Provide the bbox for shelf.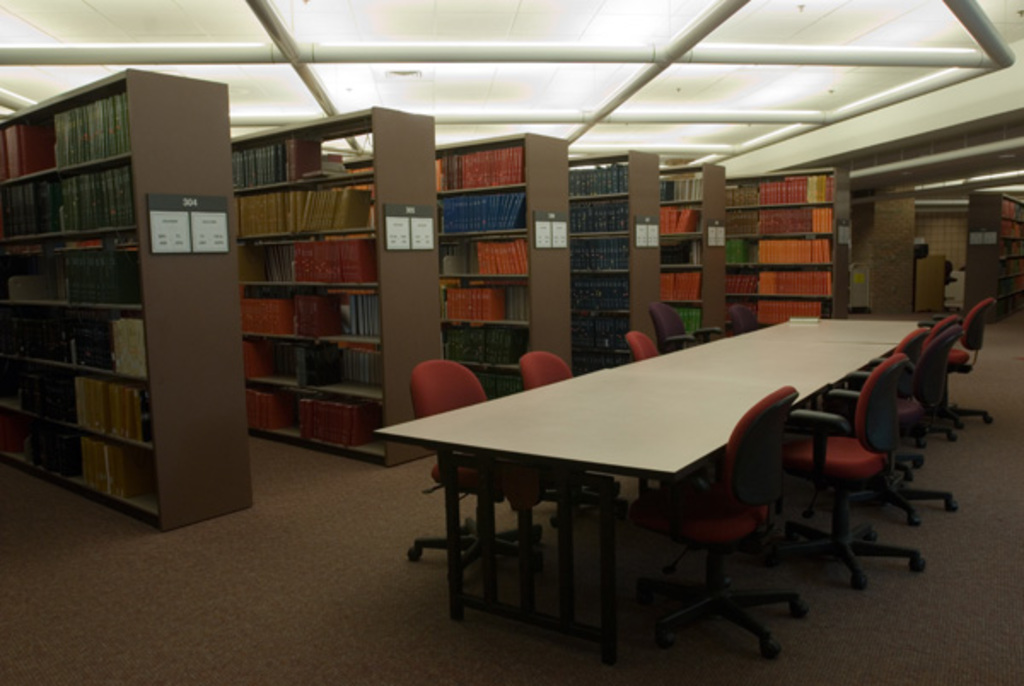
l=660, t=232, r=703, b=266.
